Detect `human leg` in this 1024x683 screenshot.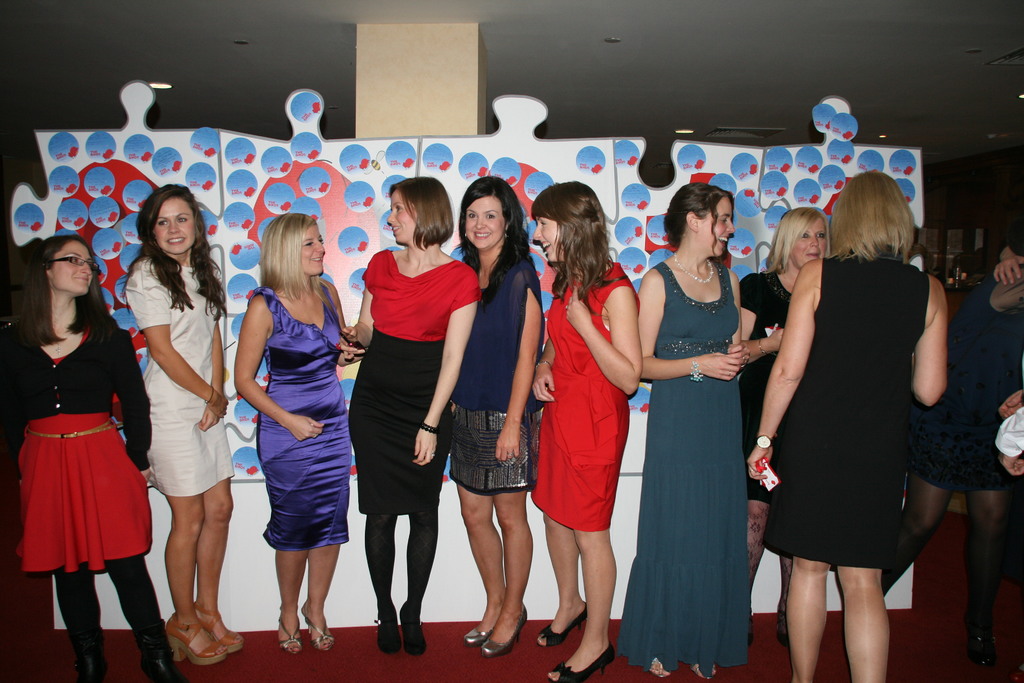
Detection: box(746, 419, 766, 641).
